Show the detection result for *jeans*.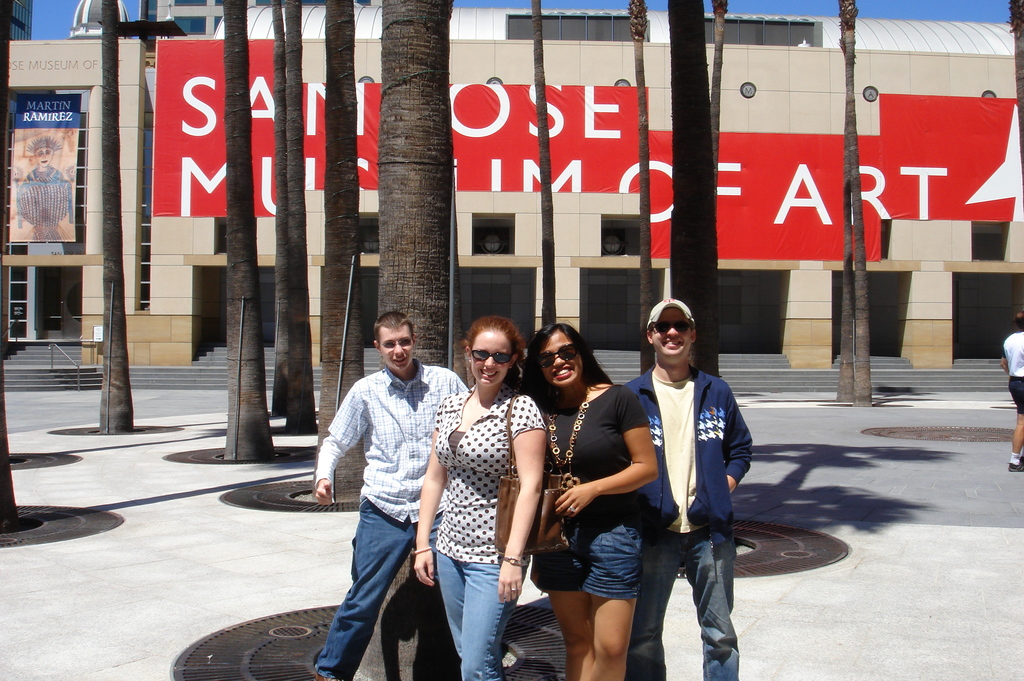
(312, 498, 438, 680).
